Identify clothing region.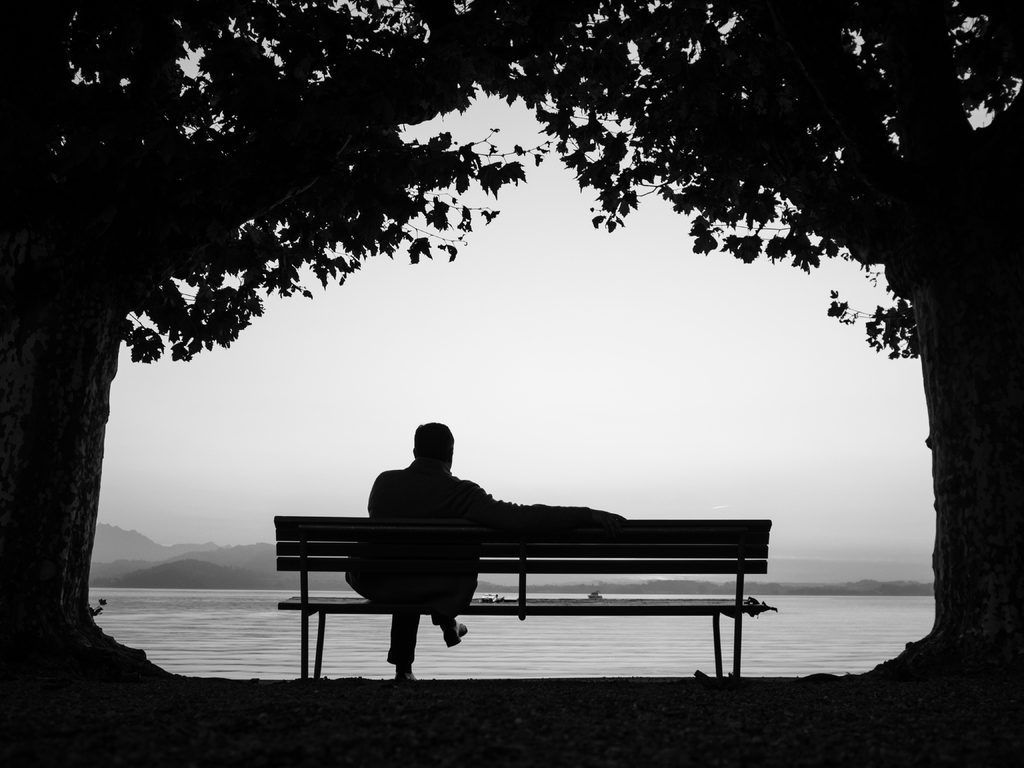
Region: crop(341, 462, 538, 664).
